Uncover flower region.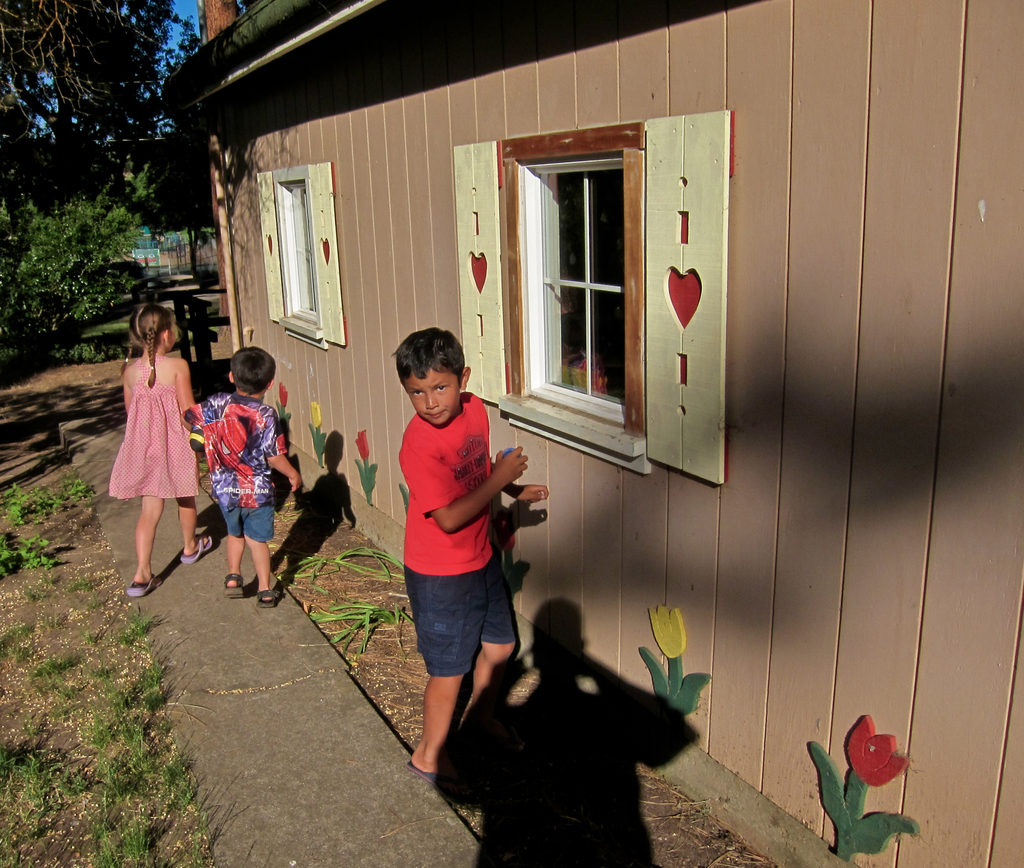
Uncovered: 270 381 291 411.
